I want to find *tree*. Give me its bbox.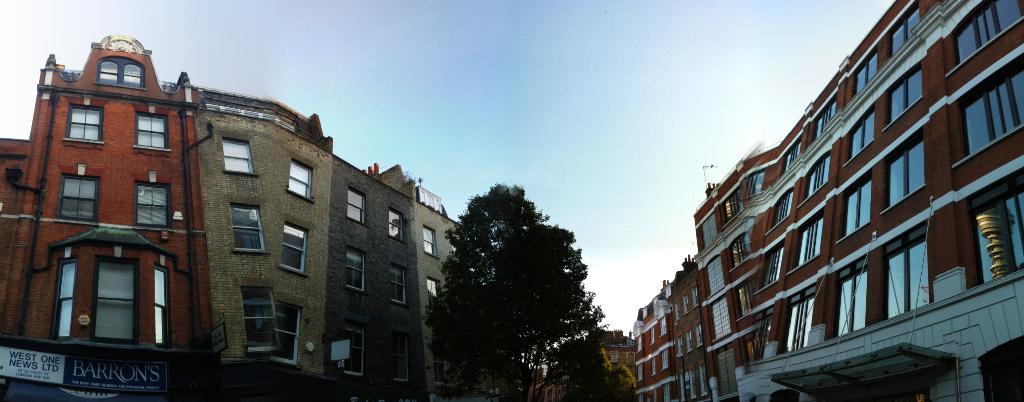
bbox=[421, 157, 623, 392].
